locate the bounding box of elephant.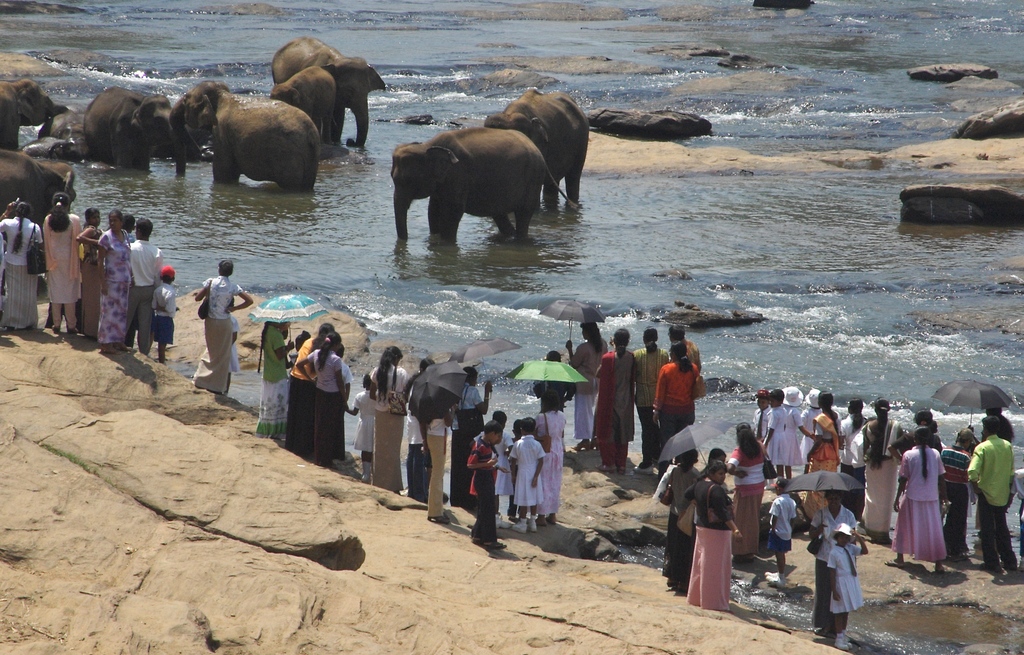
Bounding box: BBox(0, 145, 85, 230).
